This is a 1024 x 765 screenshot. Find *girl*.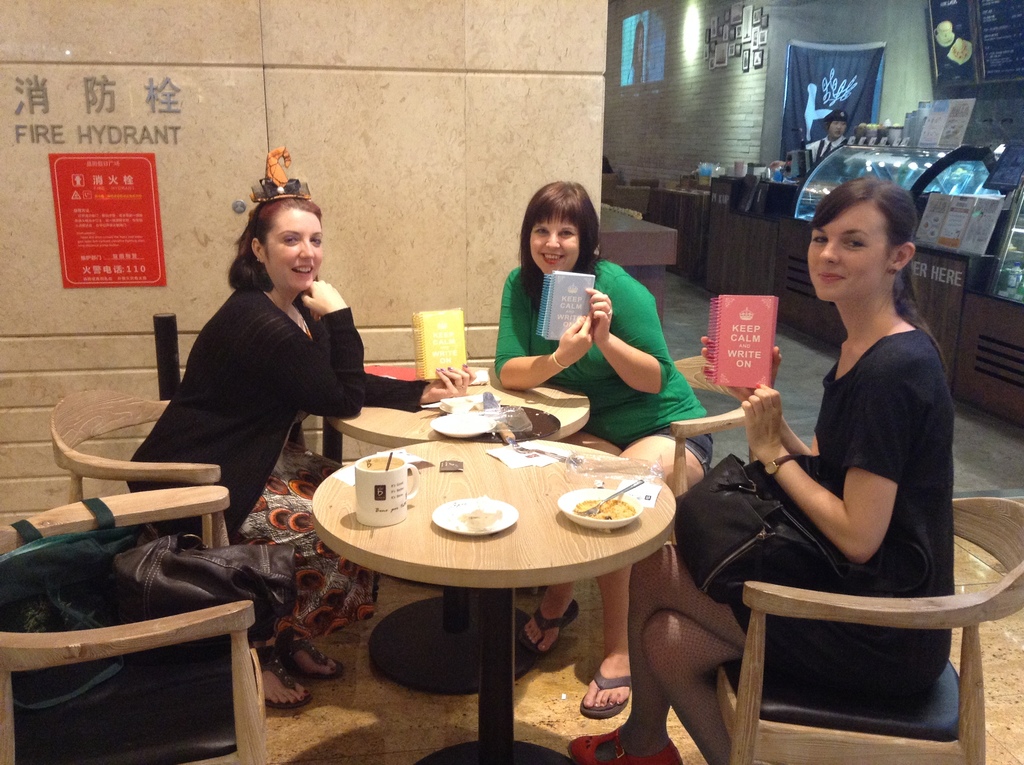
Bounding box: 570,175,942,764.
